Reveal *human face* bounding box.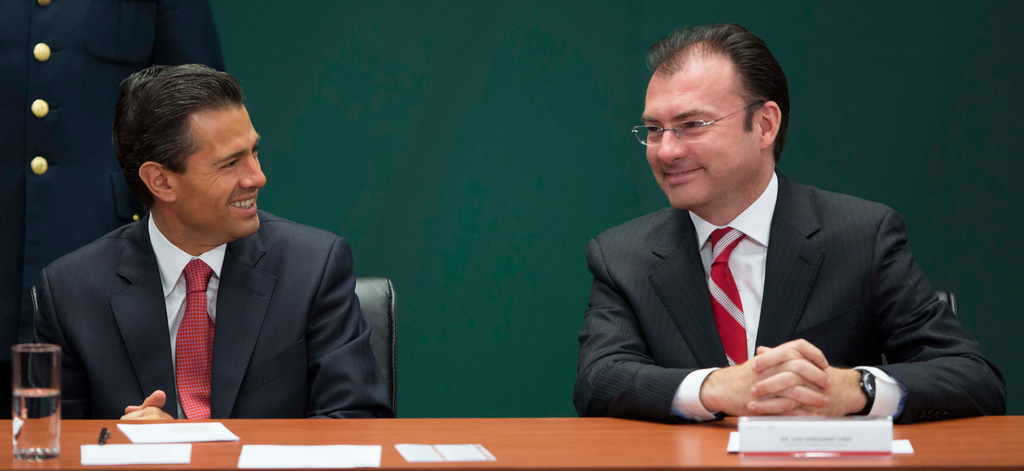
Revealed: BBox(638, 72, 763, 210).
